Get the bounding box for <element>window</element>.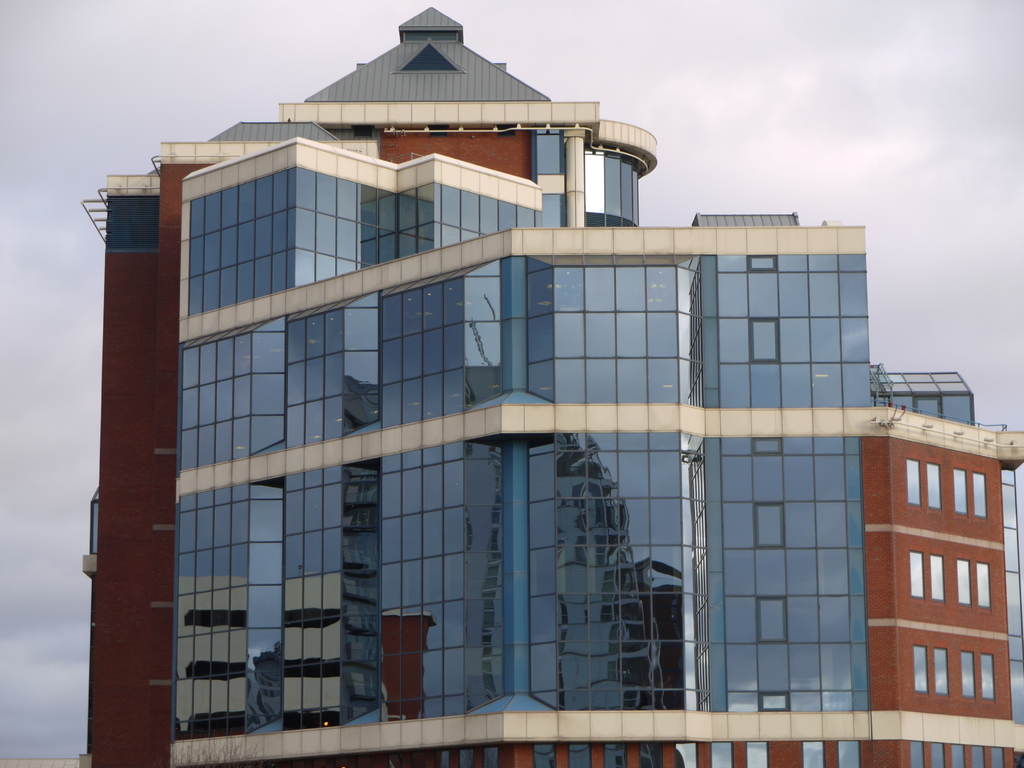
Rect(932, 557, 944, 605).
